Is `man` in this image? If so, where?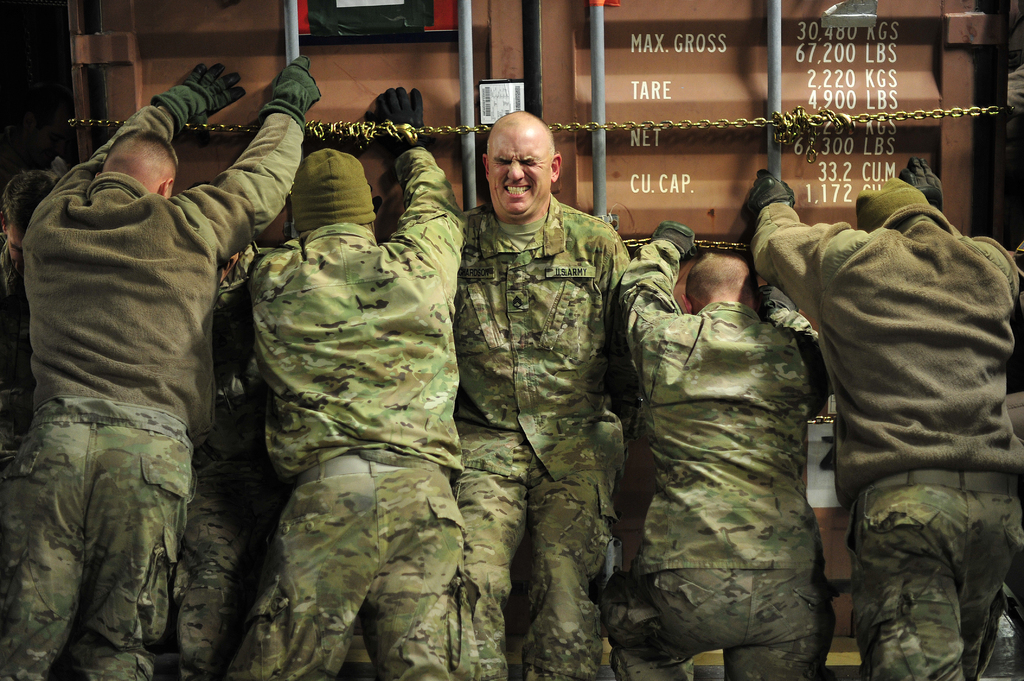
Yes, at bbox=(451, 107, 630, 680).
